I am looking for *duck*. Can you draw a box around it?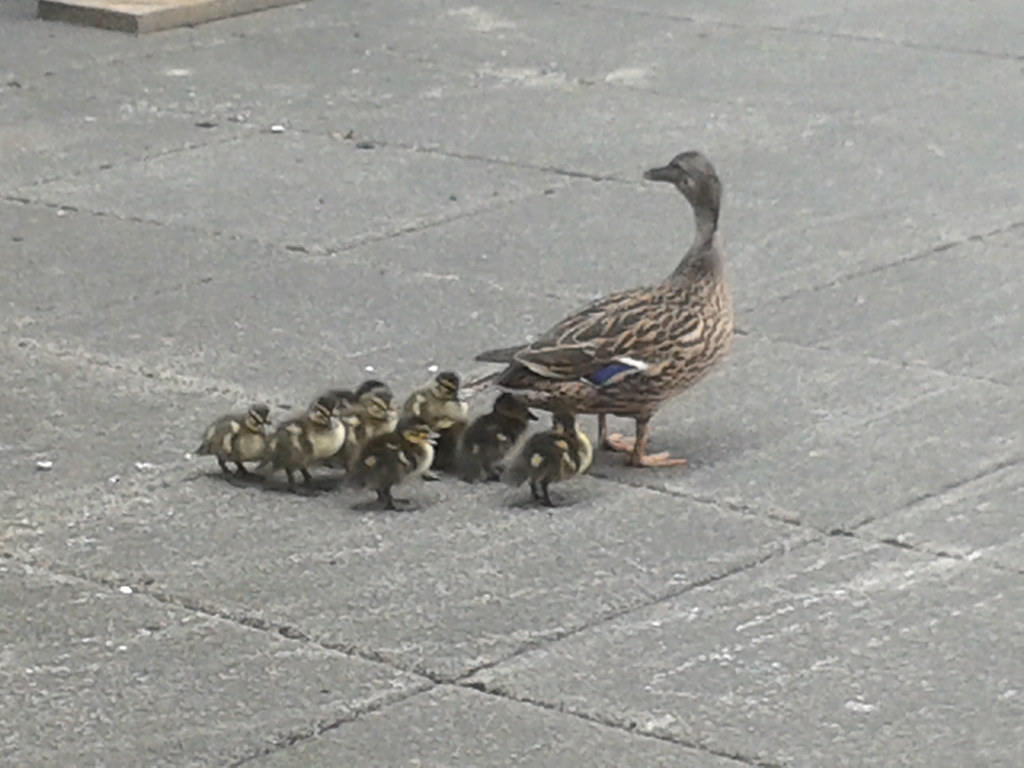
Sure, the bounding box is BBox(452, 121, 757, 500).
